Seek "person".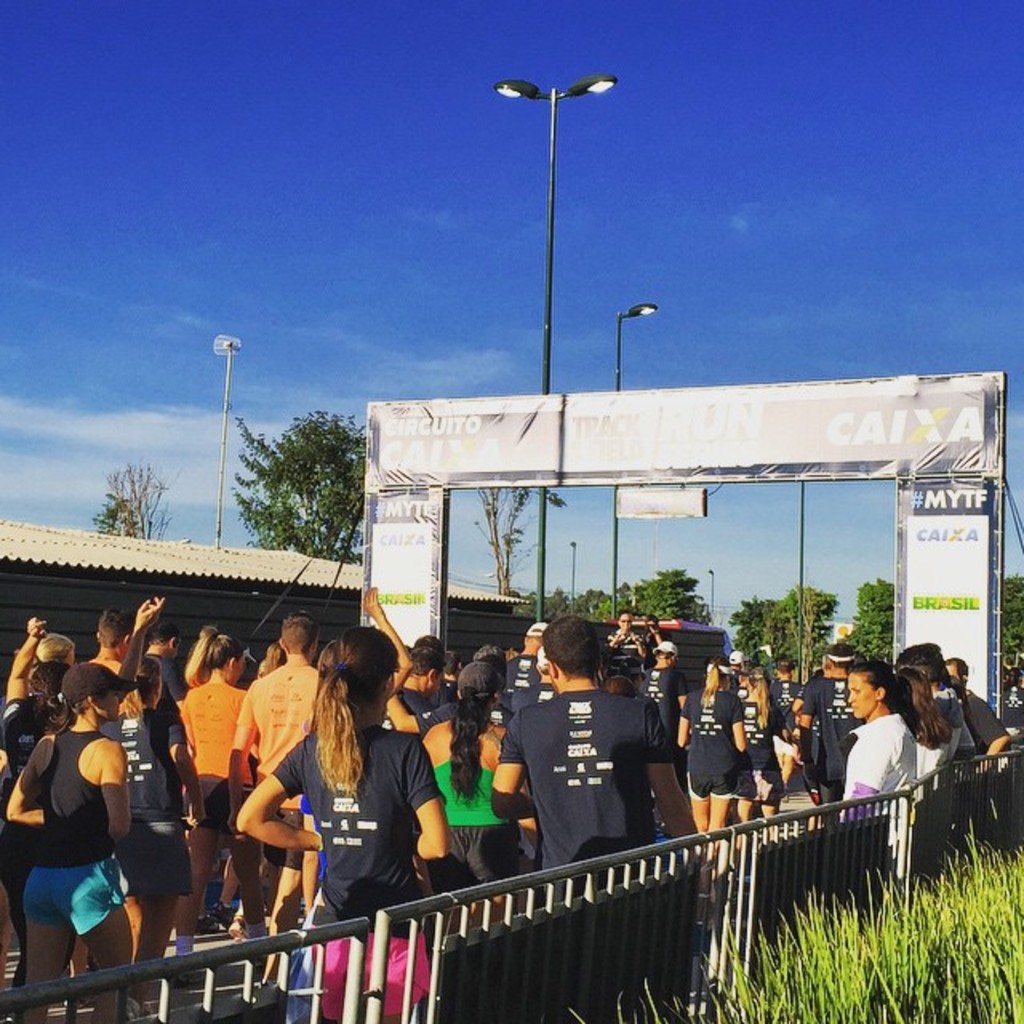
pyautogui.locateOnScreen(110, 635, 192, 934).
